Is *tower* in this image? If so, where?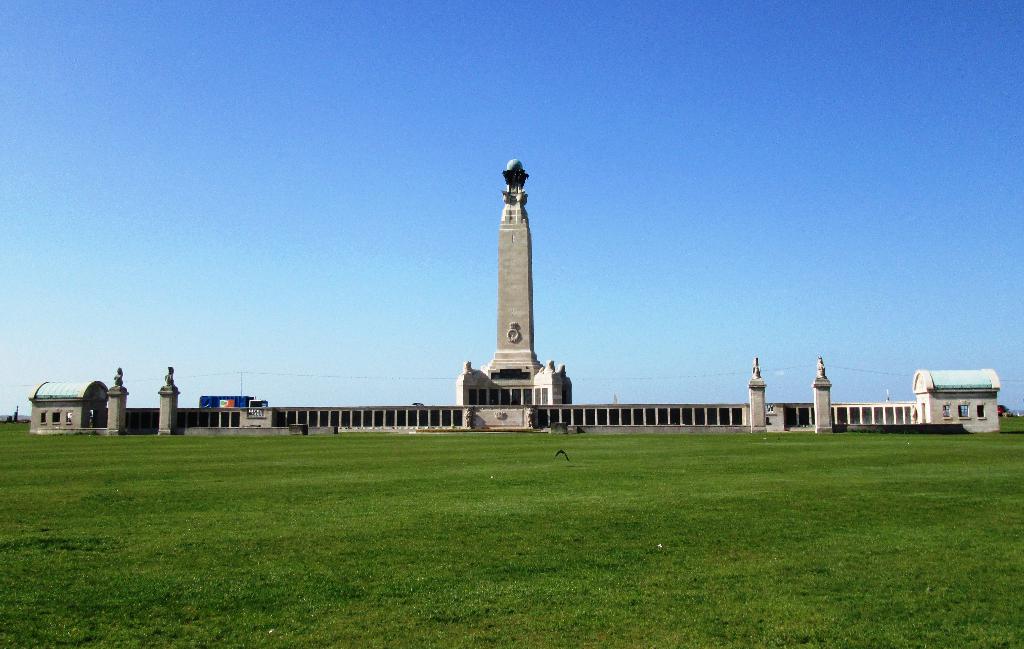
Yes, at [left=482, top=158, right=545, bottom=379].
